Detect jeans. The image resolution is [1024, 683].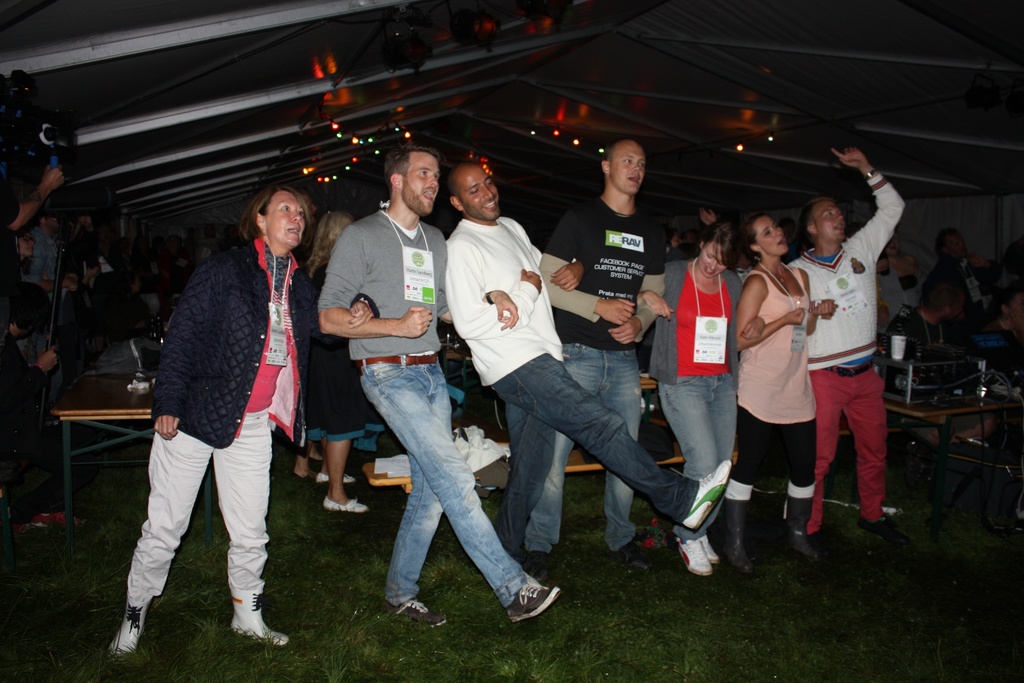
x1=662, y1=366, x2=729, y2=533.
